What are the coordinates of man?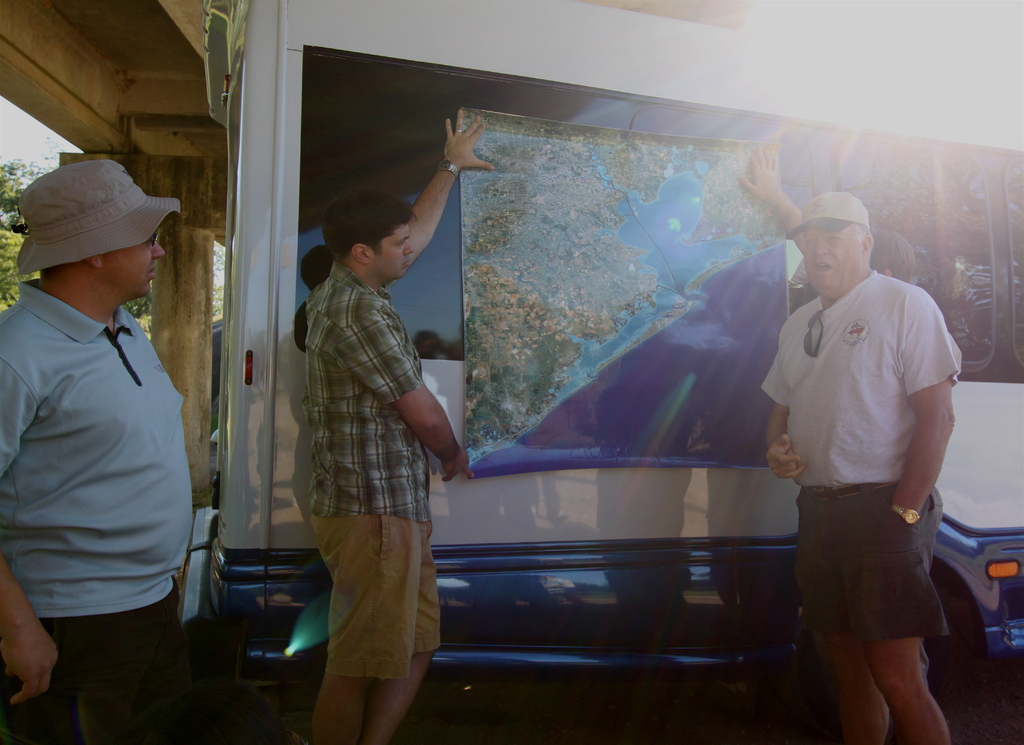
[739, 146, 918, 285].
